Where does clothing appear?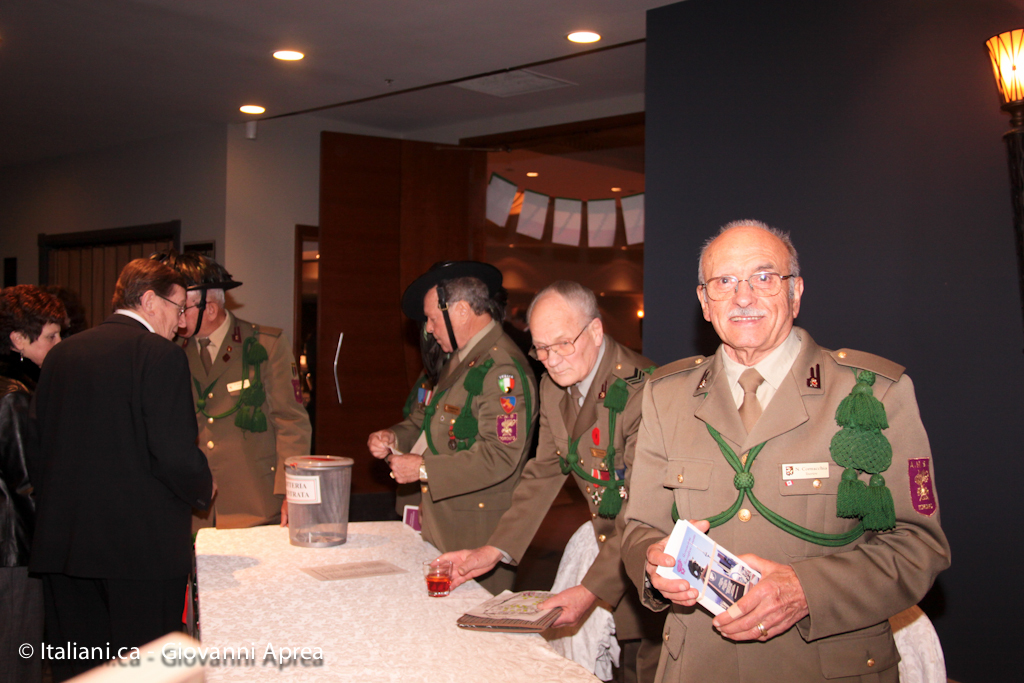
Appears at x1=382 y1=314 x2=543 y2=588.
